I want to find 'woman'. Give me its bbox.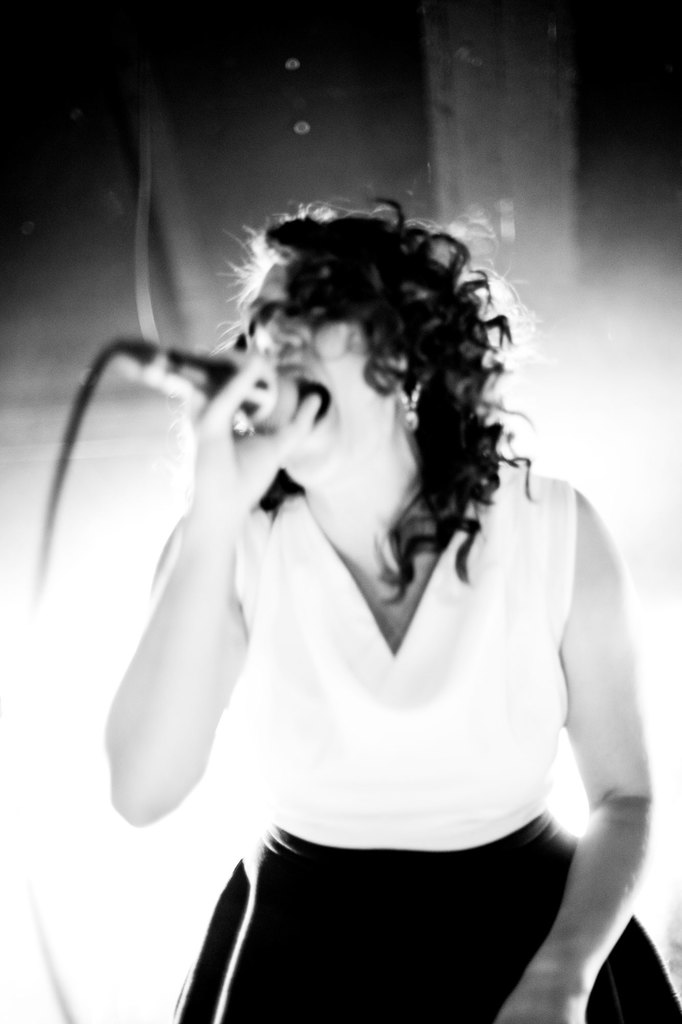
72:114:615:1019.
